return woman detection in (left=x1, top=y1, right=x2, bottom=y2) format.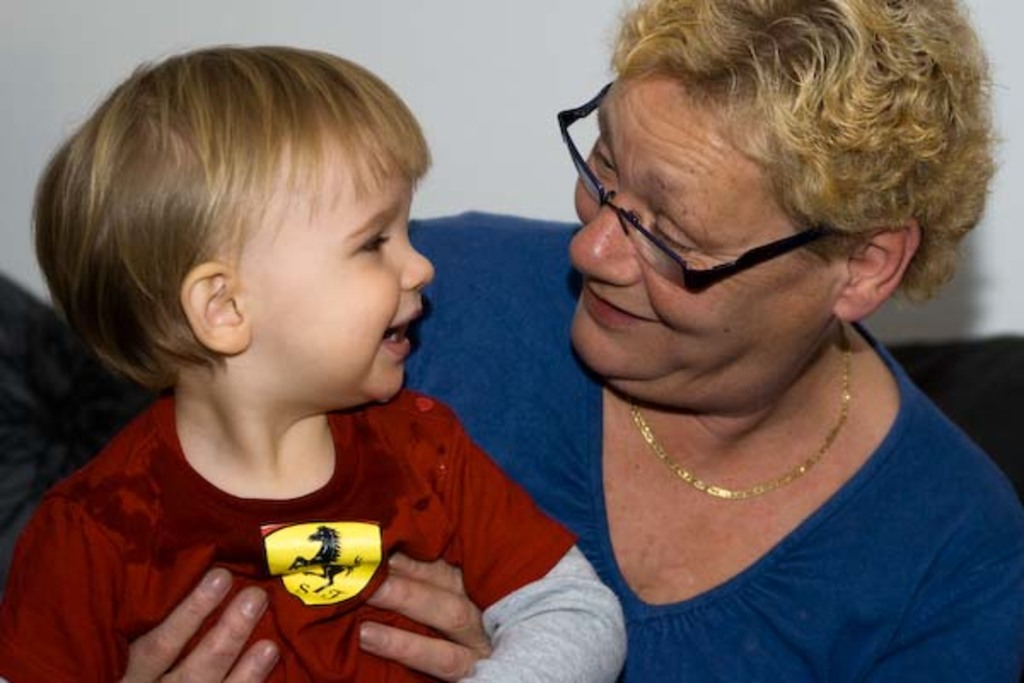
(left=0, top=0, right=1022, bottom=681).
